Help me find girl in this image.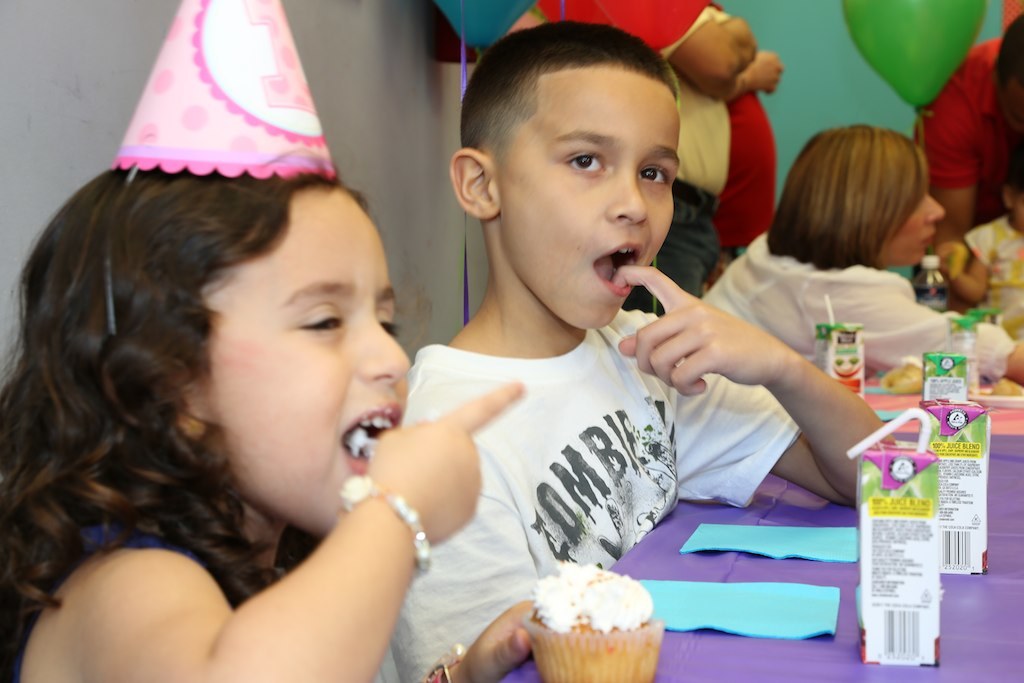
Found it: locate(0, 0, 522, 682).
